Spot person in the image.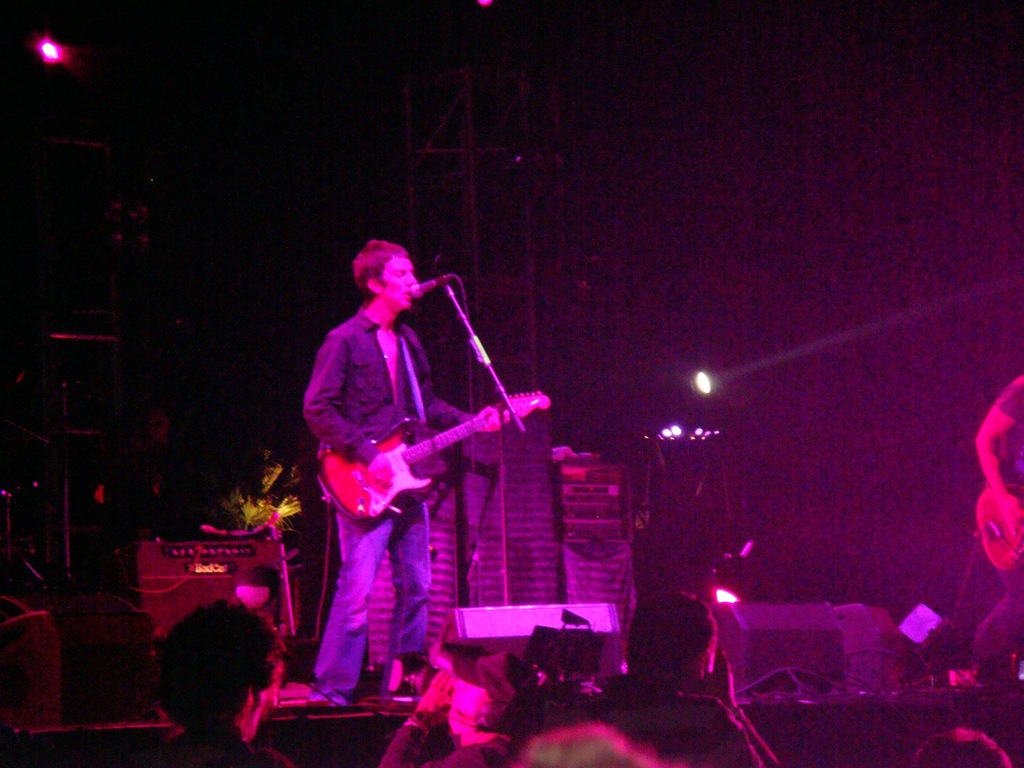
person found at [x1=961, y1=369, x2=1023, y2=678].
